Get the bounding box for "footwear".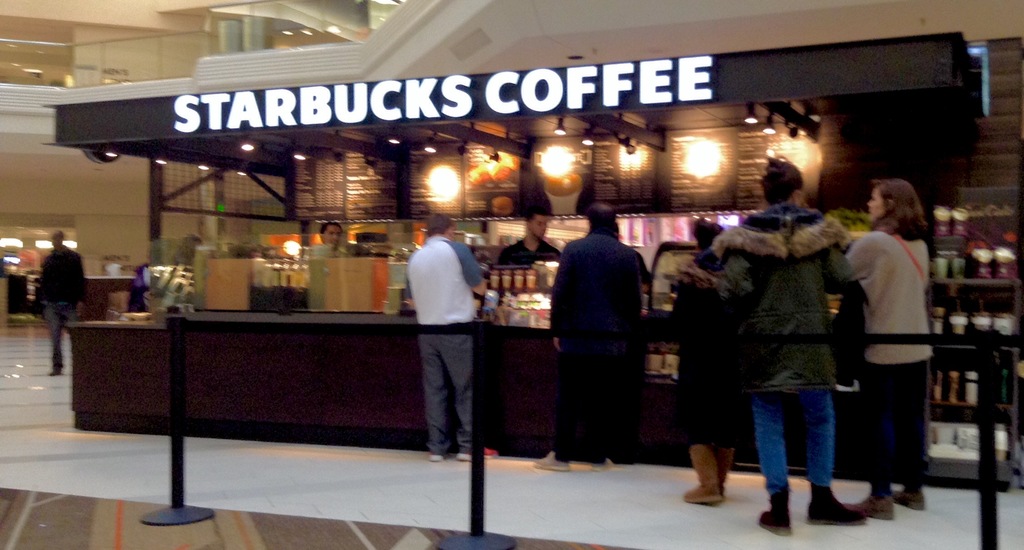
left=849, top=489, right=895, bottom=519.
